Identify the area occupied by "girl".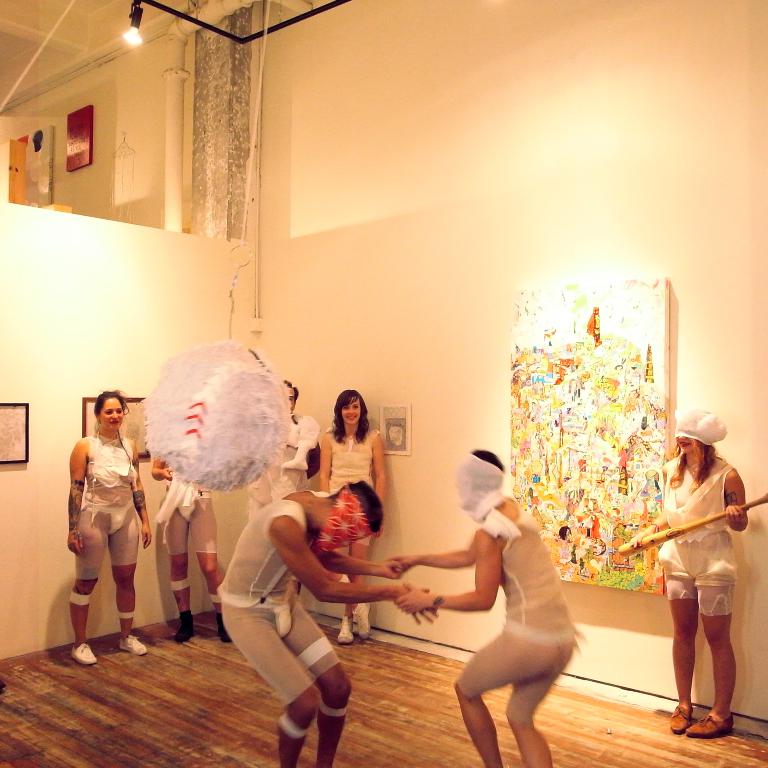
Area: region(320, 385, 390, 644).
